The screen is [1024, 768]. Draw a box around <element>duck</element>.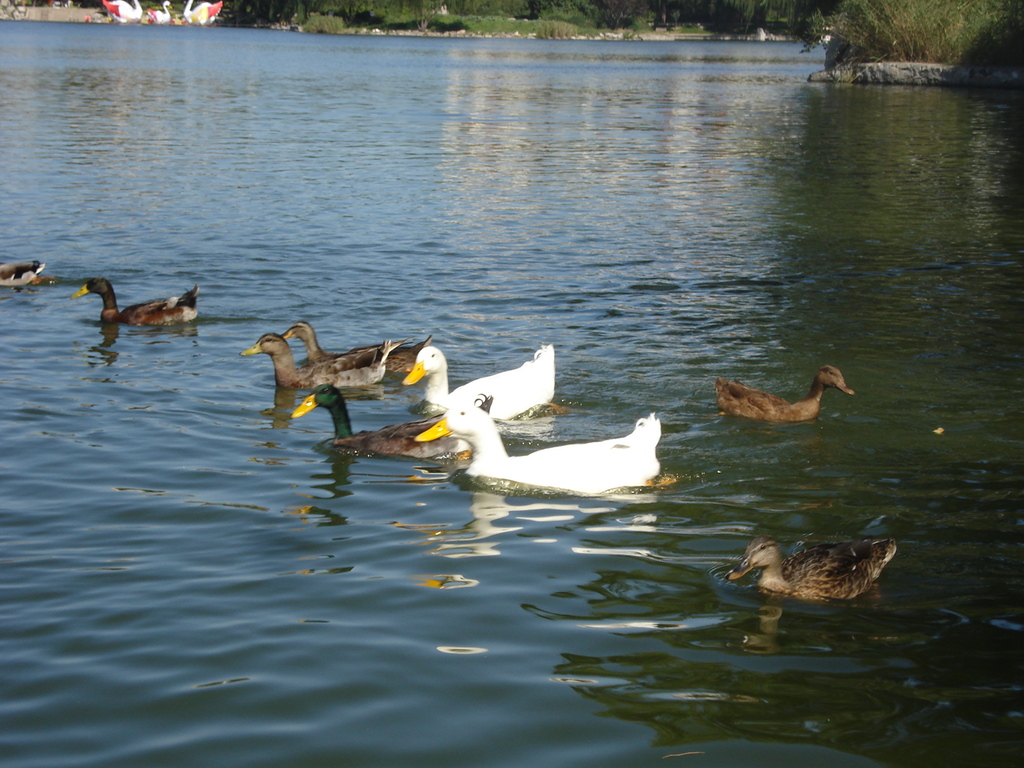
region(72, 275, 206, 332).
